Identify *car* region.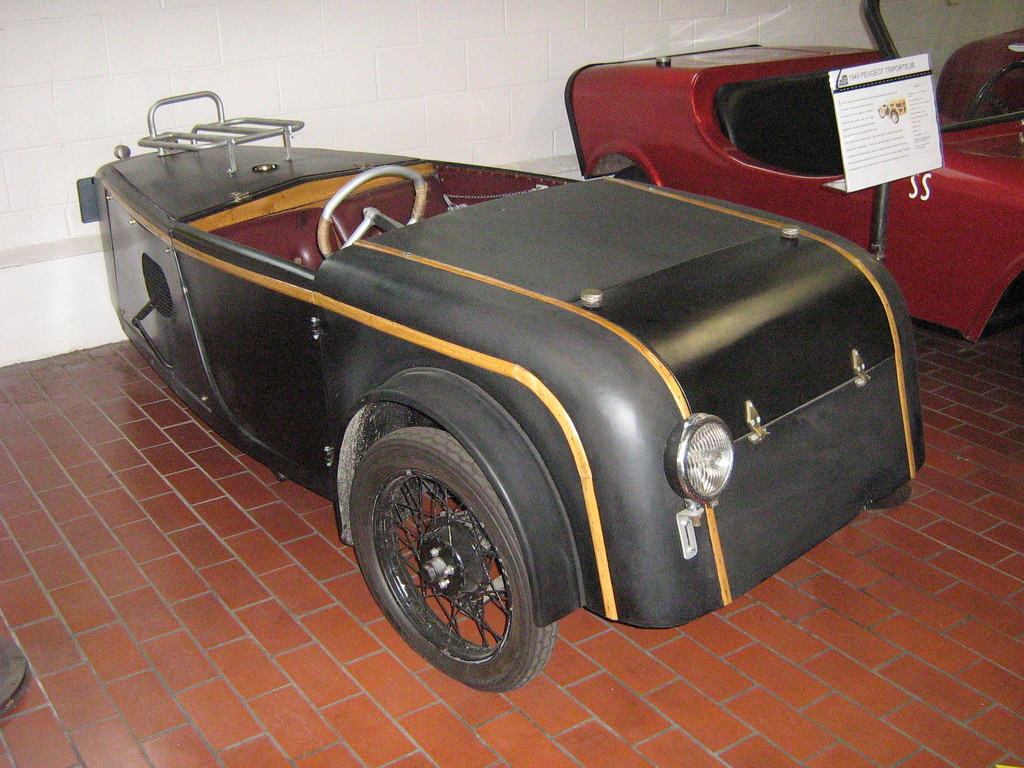
Region: (x1=76, y1=89, x2=927, y2=692).
